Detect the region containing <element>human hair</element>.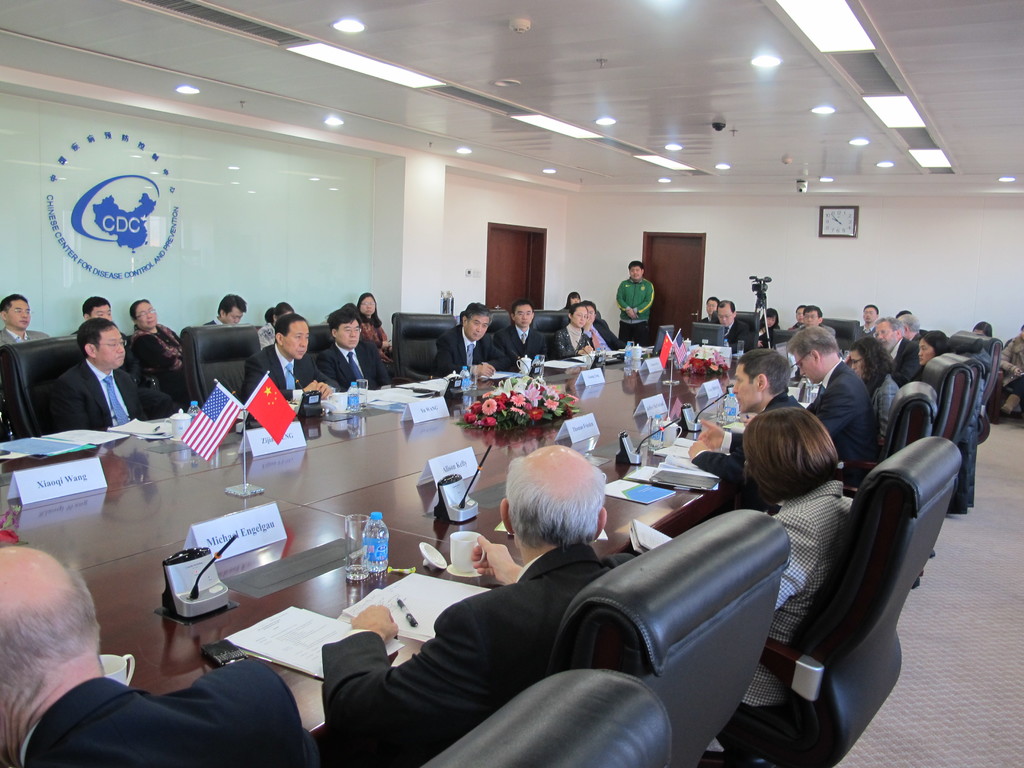
left=969, top=320, right=995, bottom=336.
